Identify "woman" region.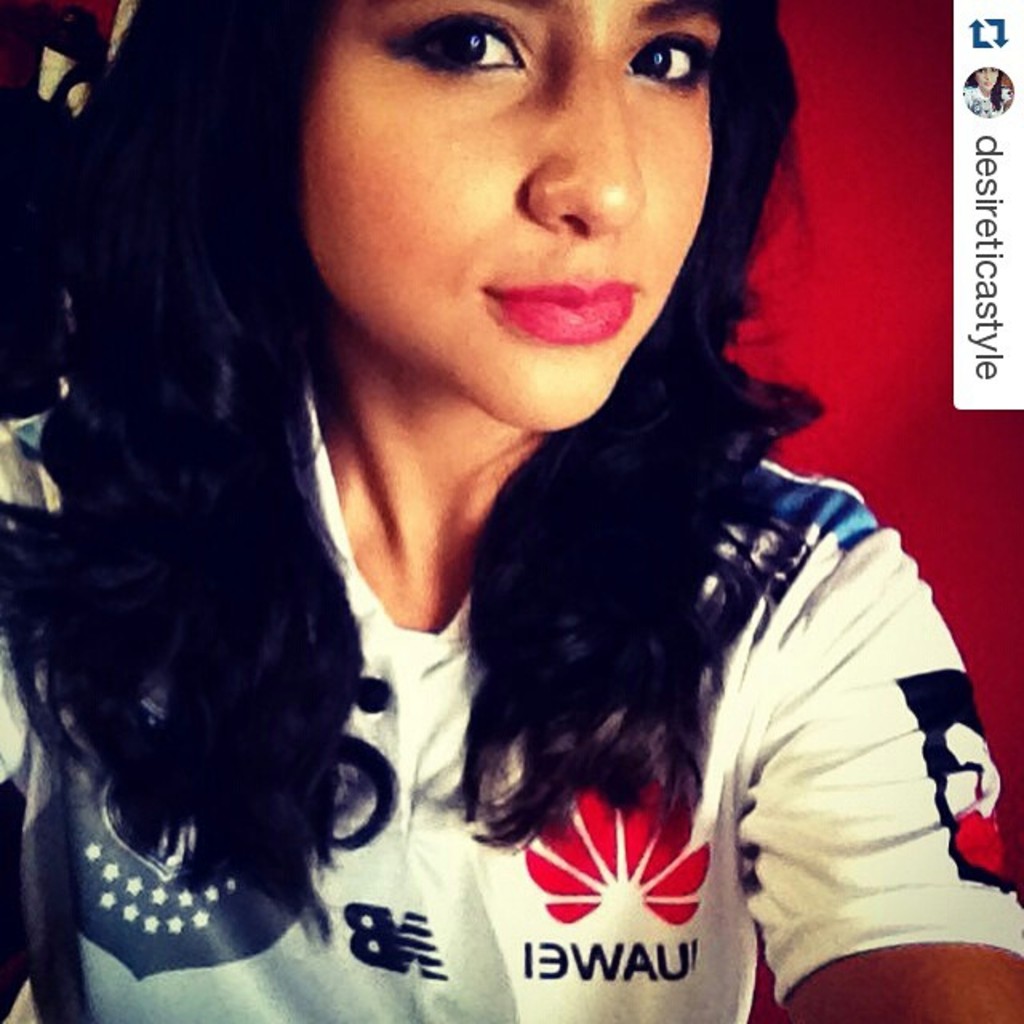
Region: {"left": 0, "top": 0, "right": 1022, "bottom": 1022}.
